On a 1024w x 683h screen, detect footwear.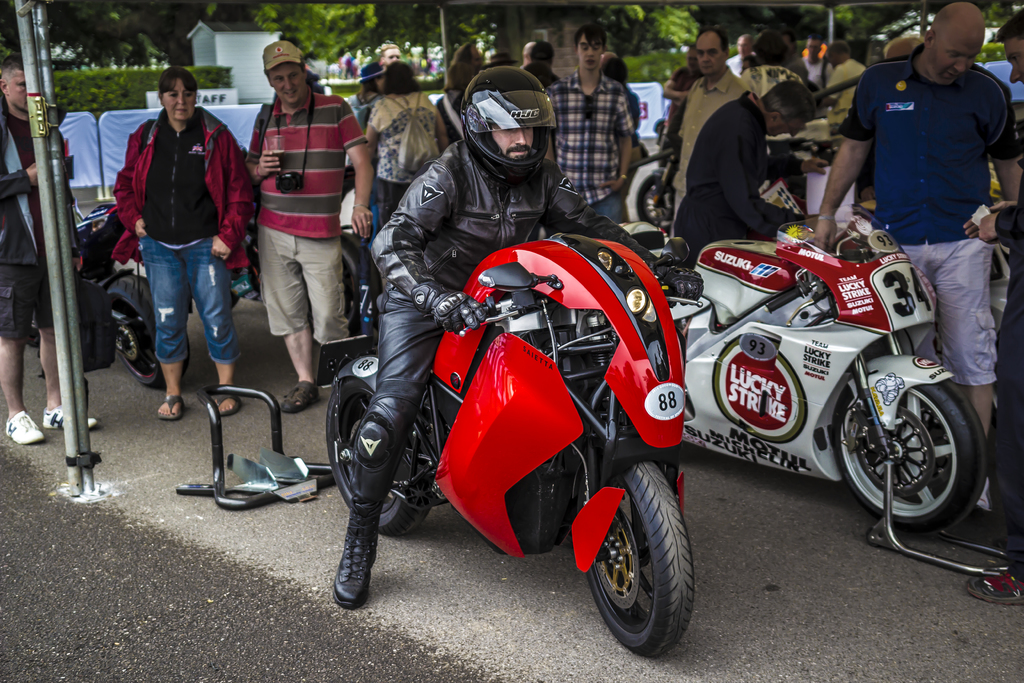
{"left": 329, "top": 506, "right": 389, "bottom": 620}.
